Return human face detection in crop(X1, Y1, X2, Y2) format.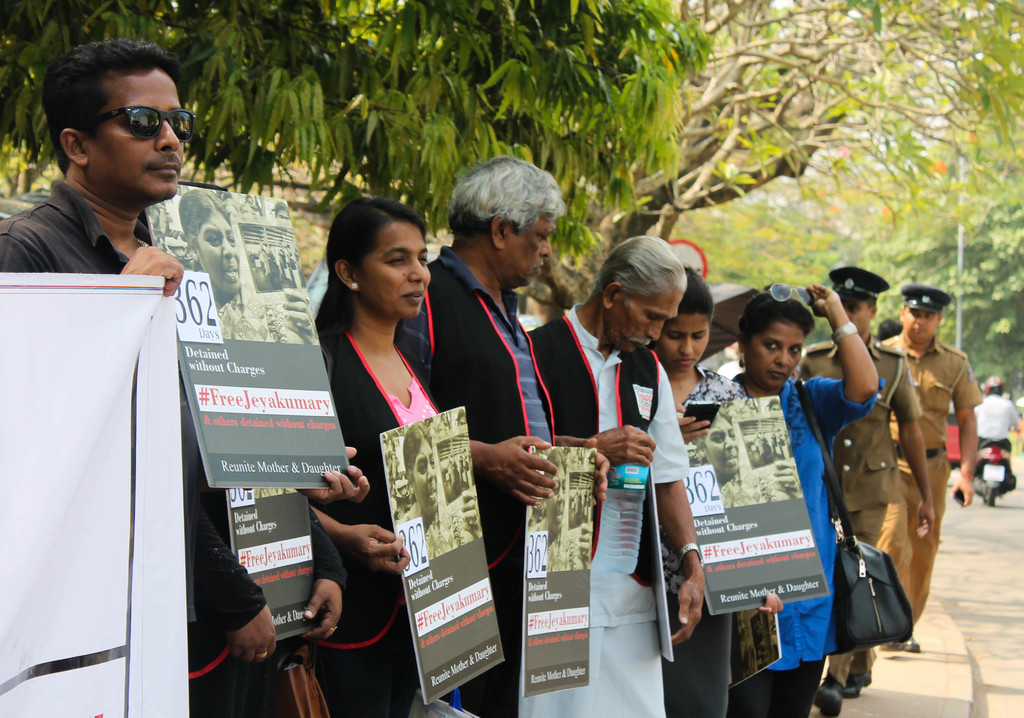
crop(748, 323, 809, 388).
